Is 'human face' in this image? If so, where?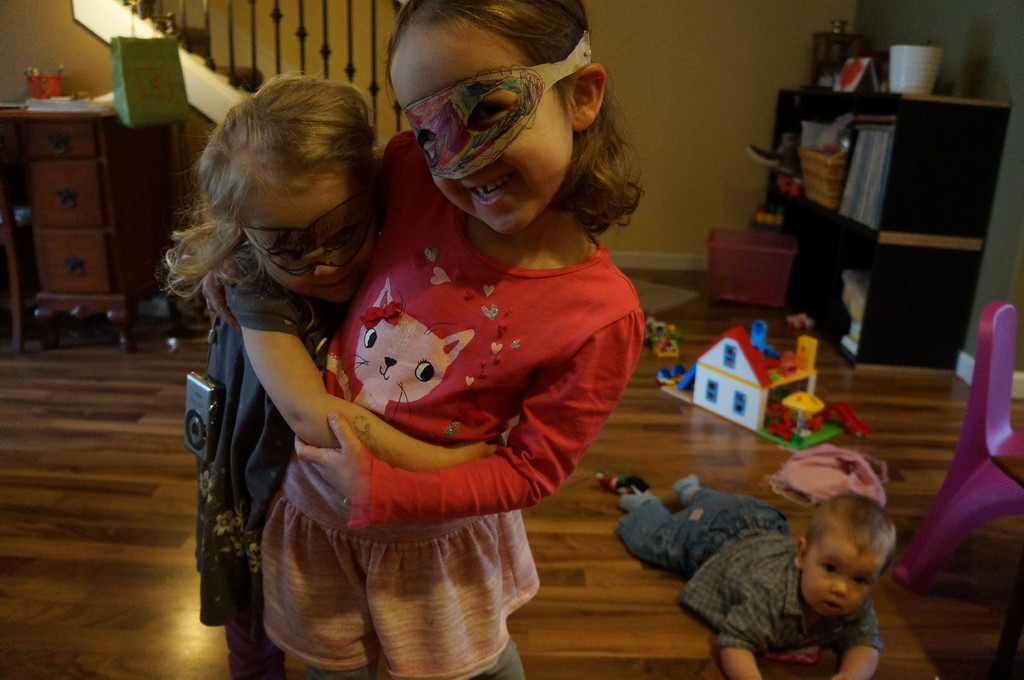
Yes, at rect(801, 546, 880, 618).
